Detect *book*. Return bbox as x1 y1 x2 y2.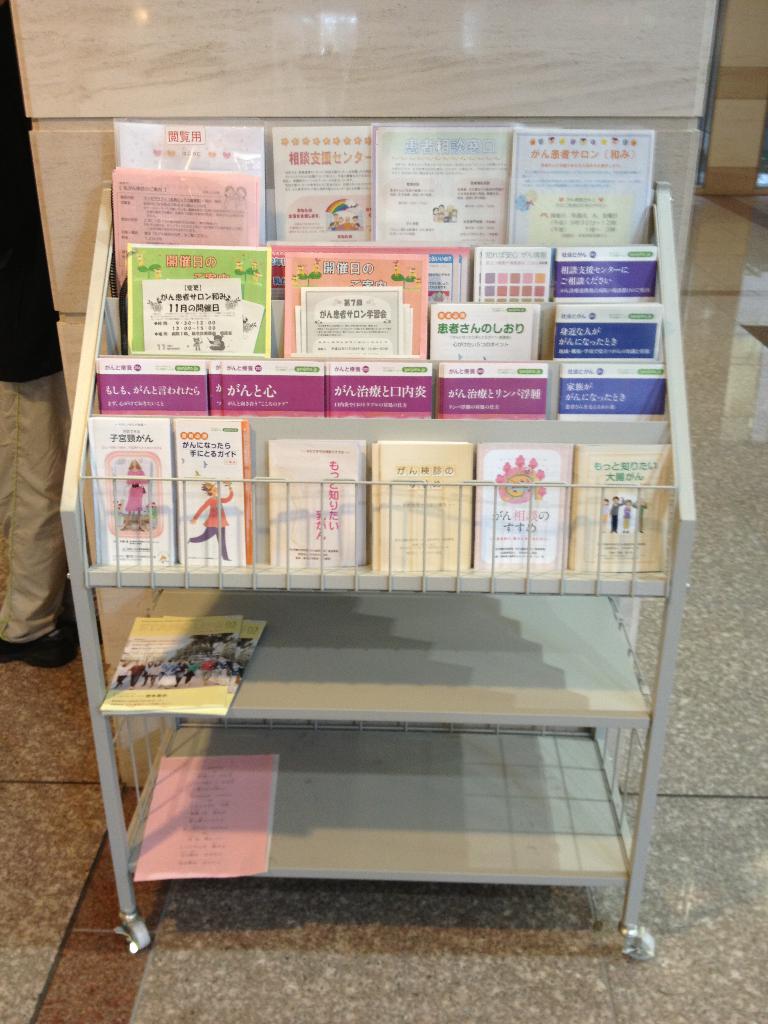
93 612 278 723.
